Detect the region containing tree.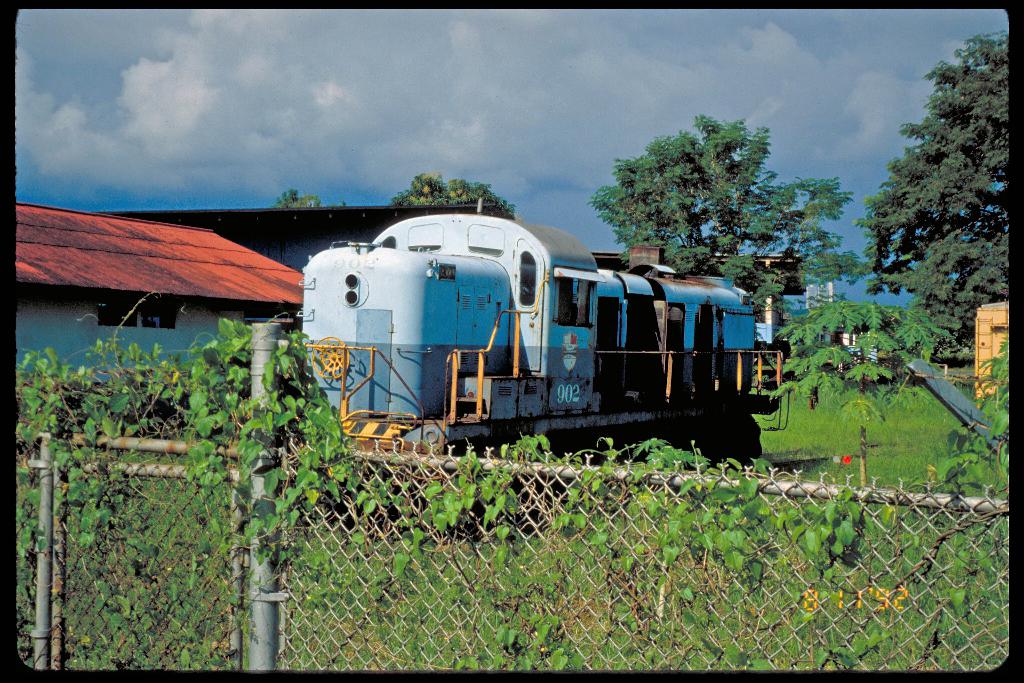
select_region(388, 173, 509, 217).
